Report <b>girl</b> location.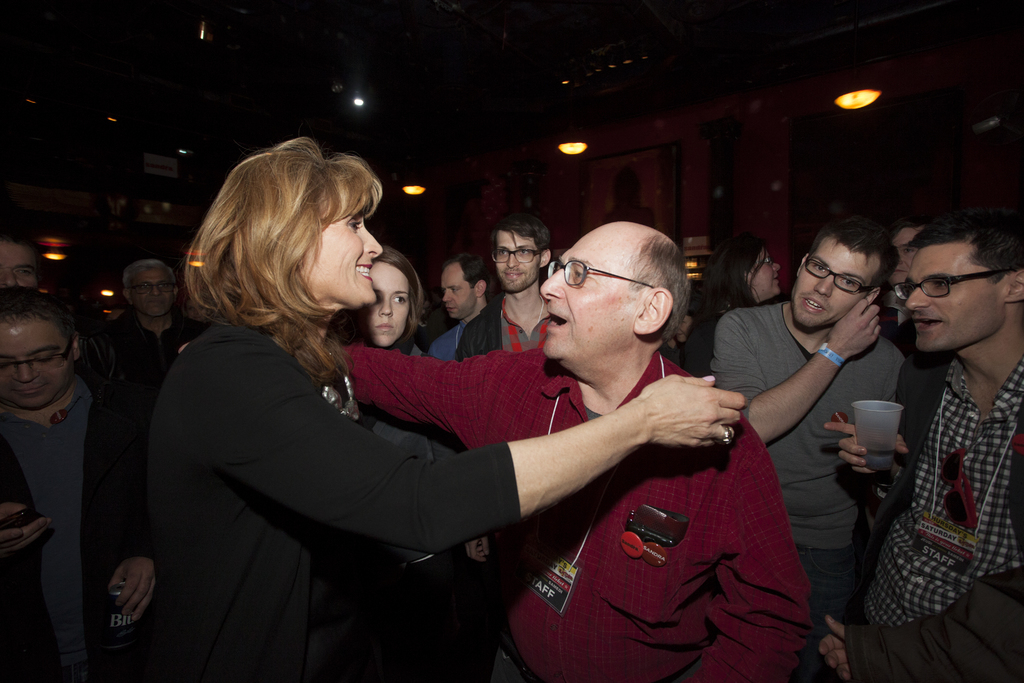
Report: 344, 255, 430, 363.
